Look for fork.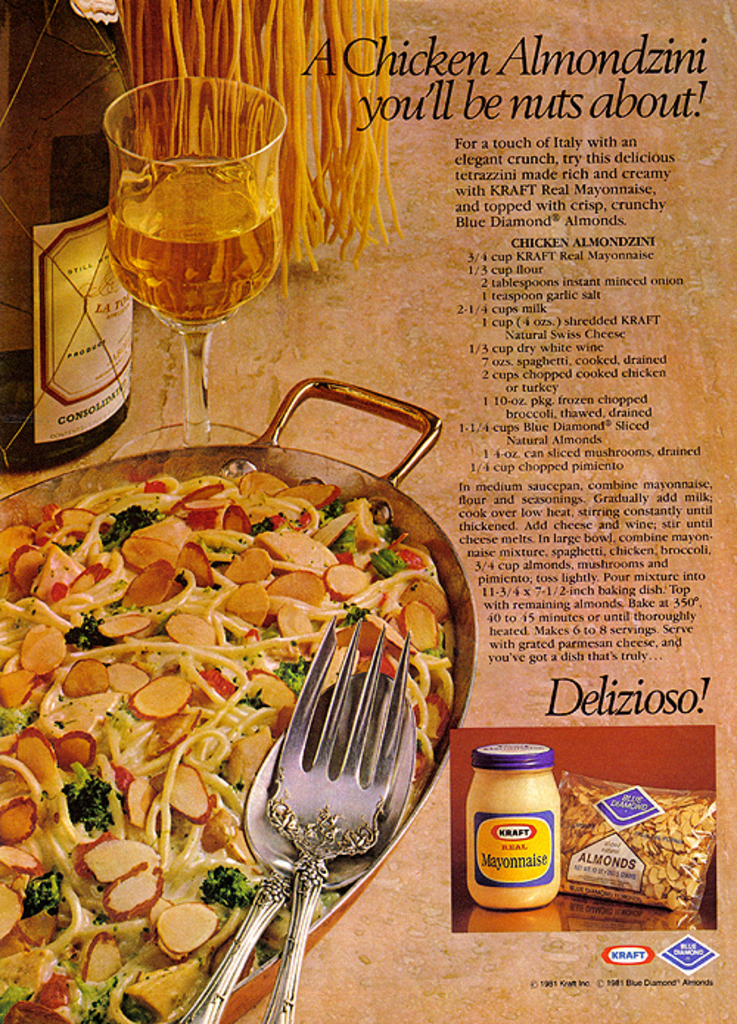
Found: select_region(208, 606, 445, 993).
